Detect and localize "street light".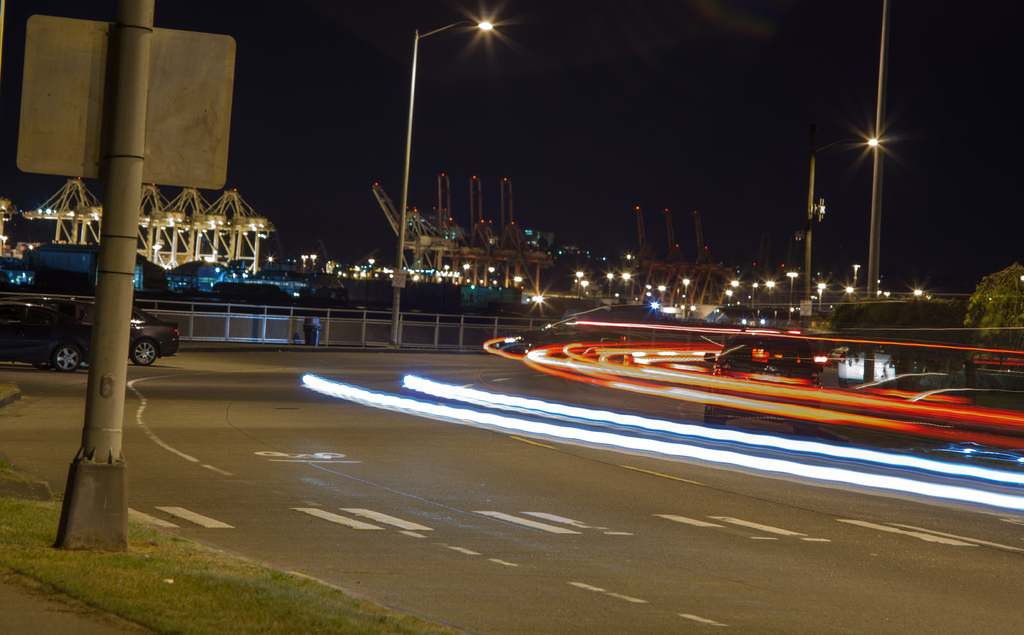
Localized at box=[621, 269, 632, 299].
